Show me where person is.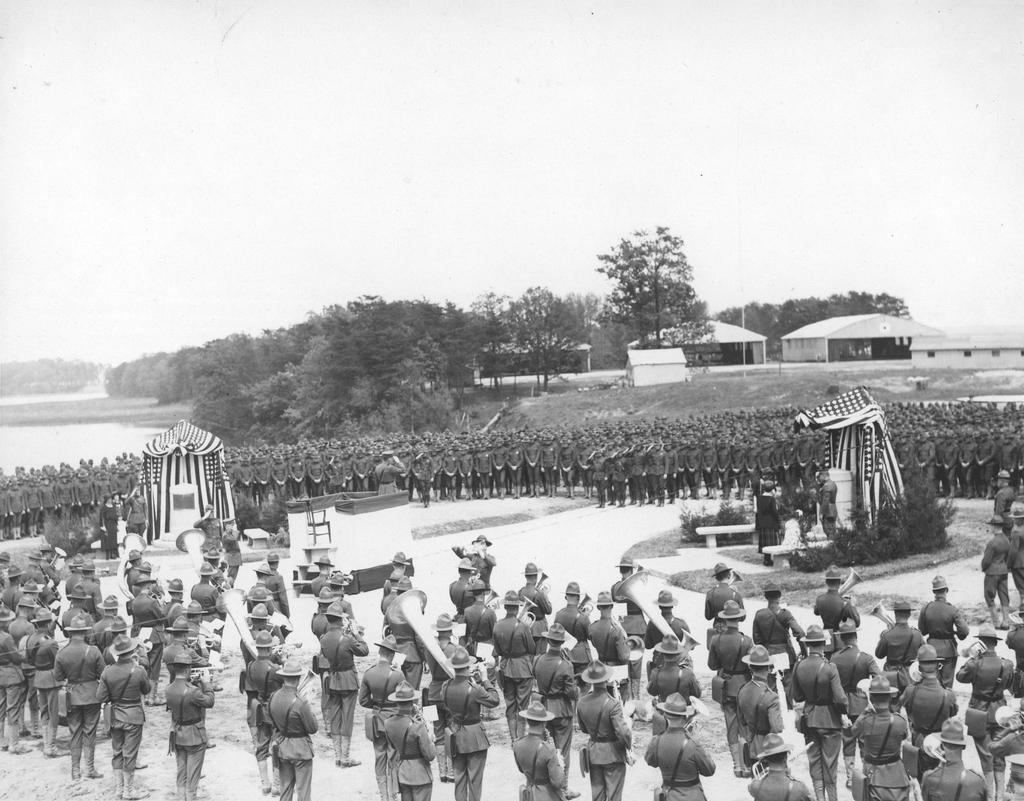
person is at 641 592 696 665.
